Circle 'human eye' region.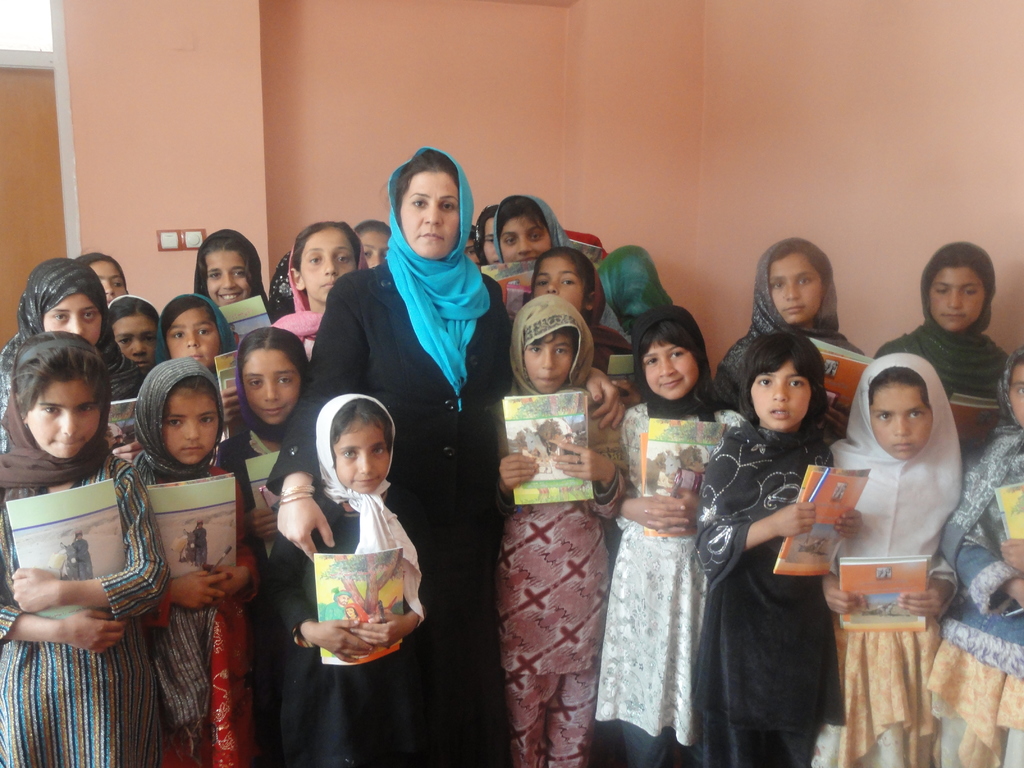
Region: 535:278:550:291.
